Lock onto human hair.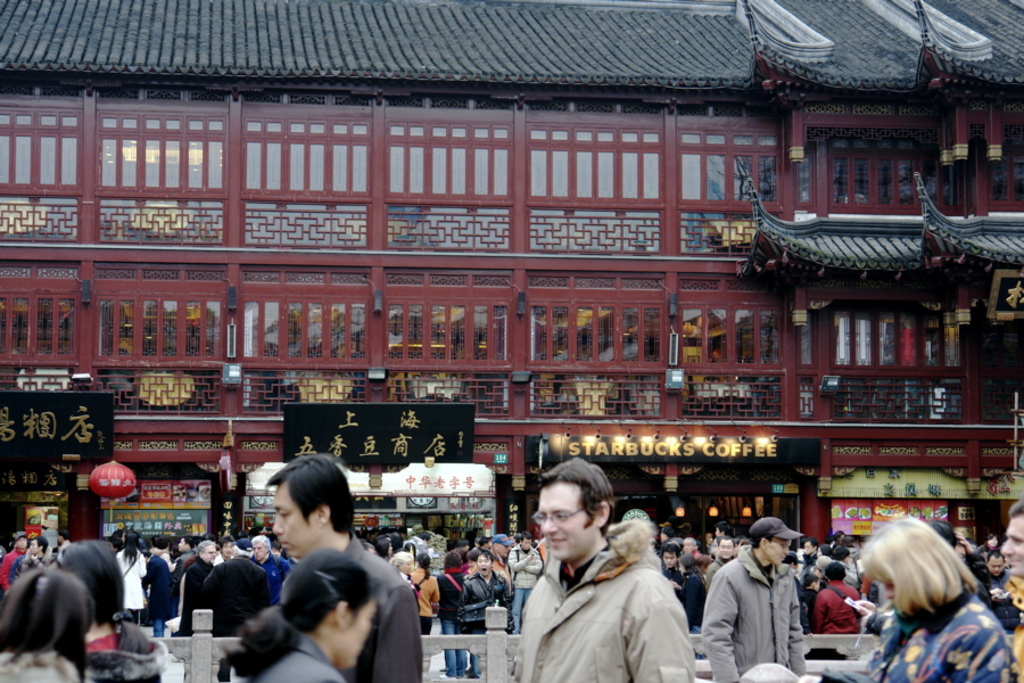
Locked: [660, 541, 679, 557].
